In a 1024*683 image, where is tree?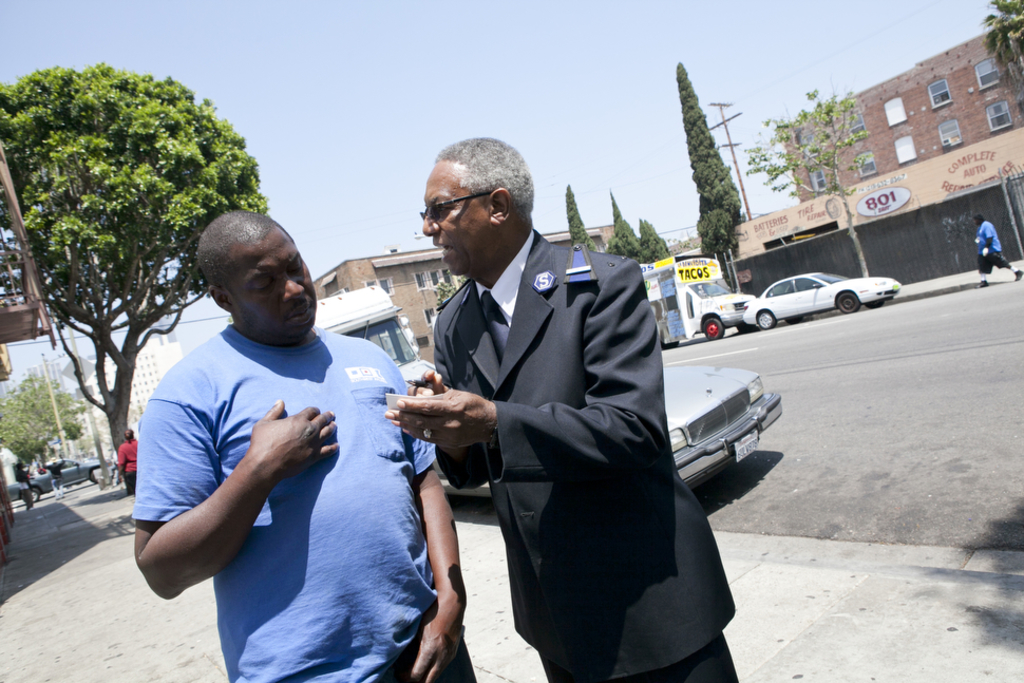
box=[981, 0, 1023, 71].
